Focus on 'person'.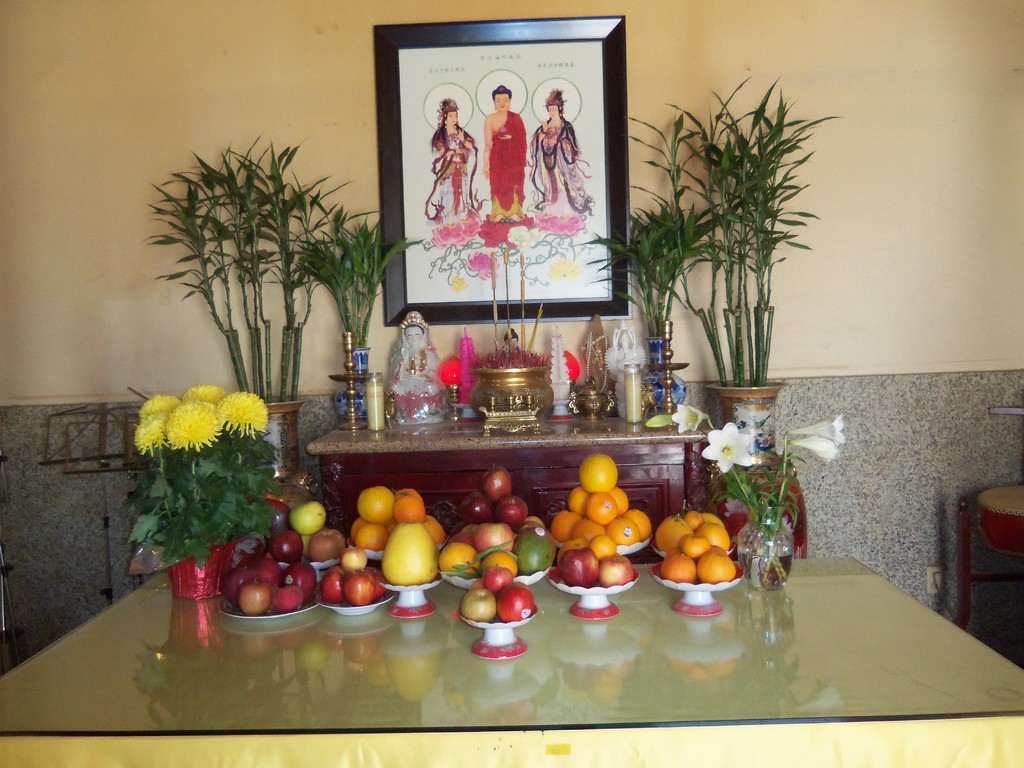
Focused at 386 308 448 431.
